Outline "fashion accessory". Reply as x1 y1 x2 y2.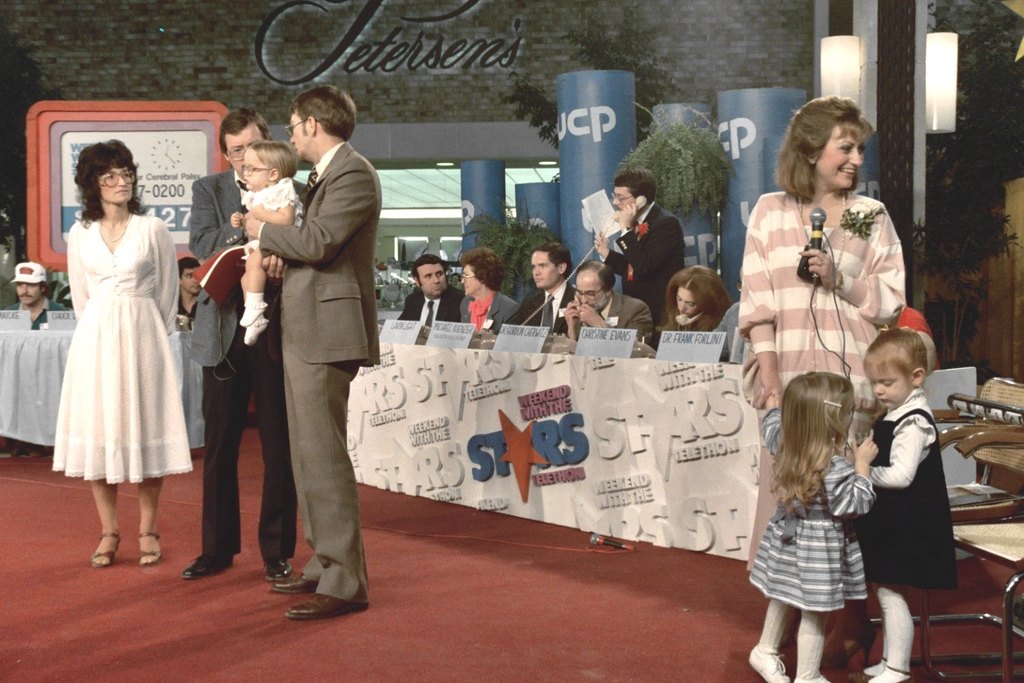
94 166 145 190.
